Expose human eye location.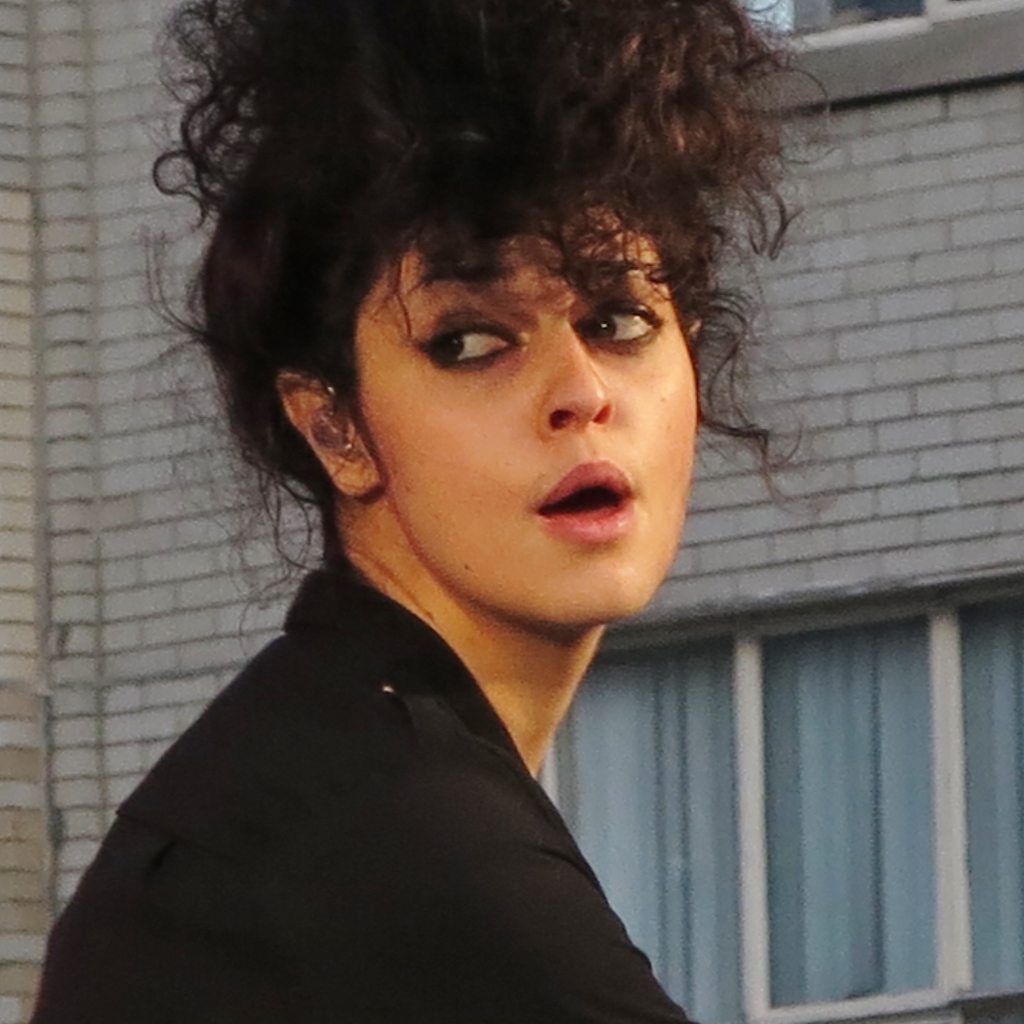
Exposed at 413,314,525,371.
